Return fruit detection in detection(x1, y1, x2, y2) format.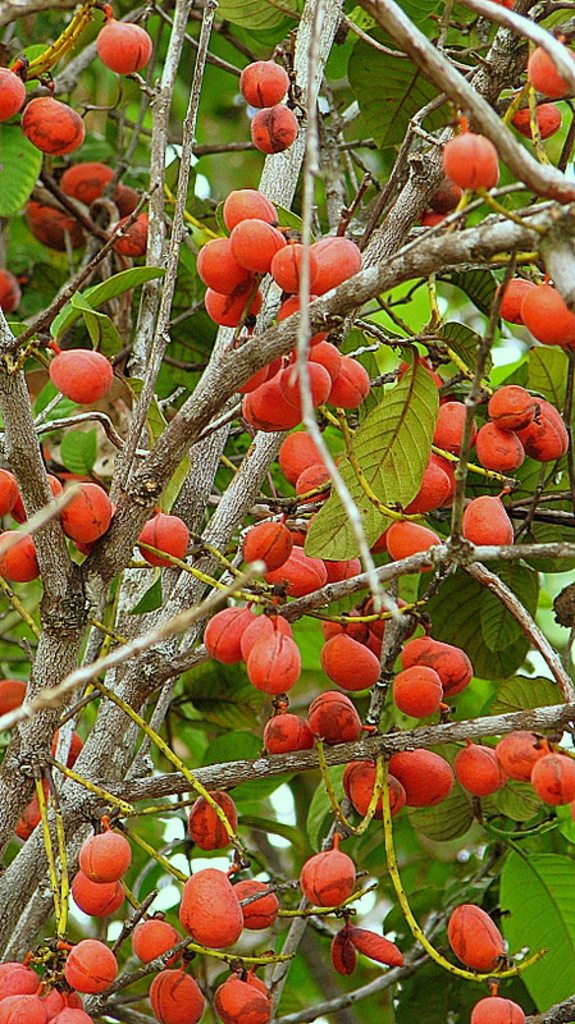
detection(300, 844, 355, 911).
